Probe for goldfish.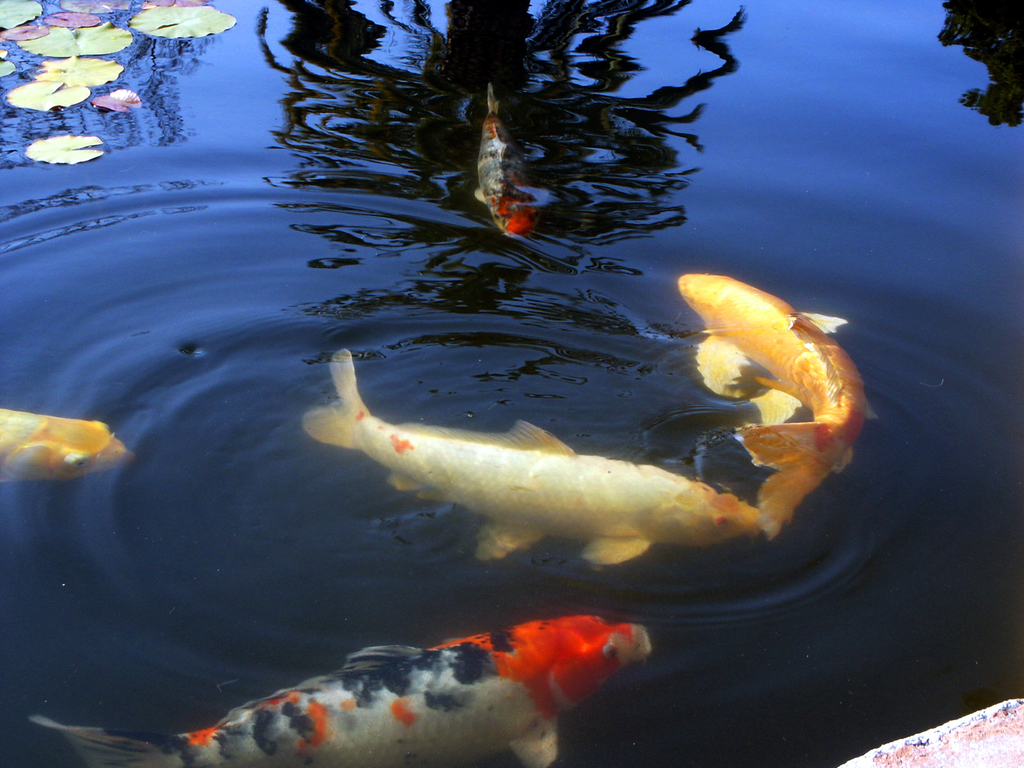
Probe result: <bbox>23, 604, 658, 767</bbox>.
